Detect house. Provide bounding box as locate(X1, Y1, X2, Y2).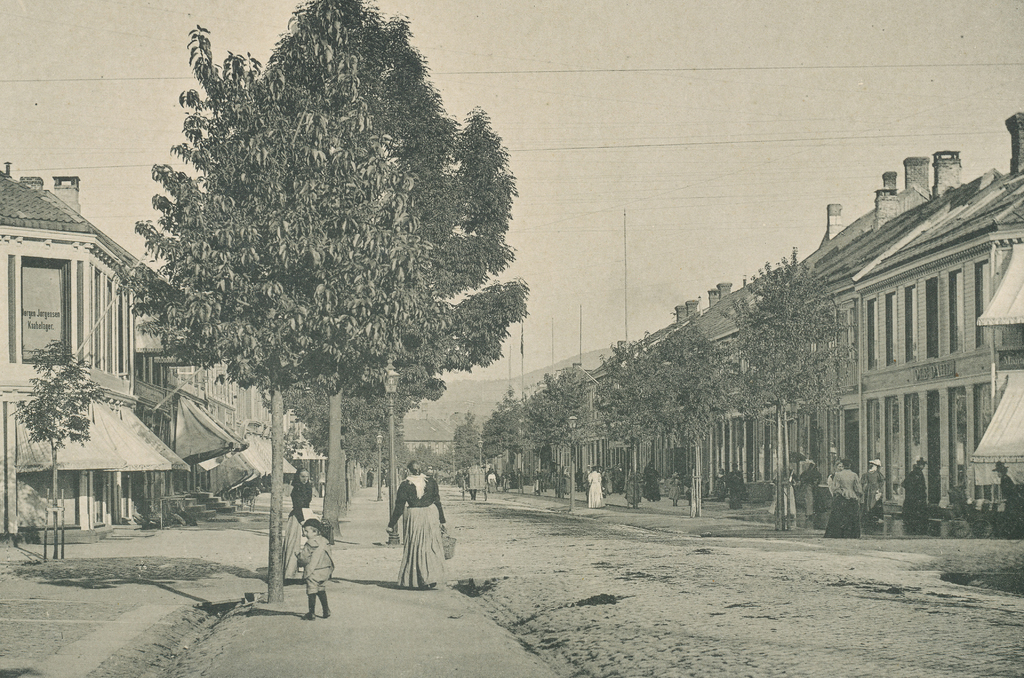
locate(490, 108, 1023, 535).
